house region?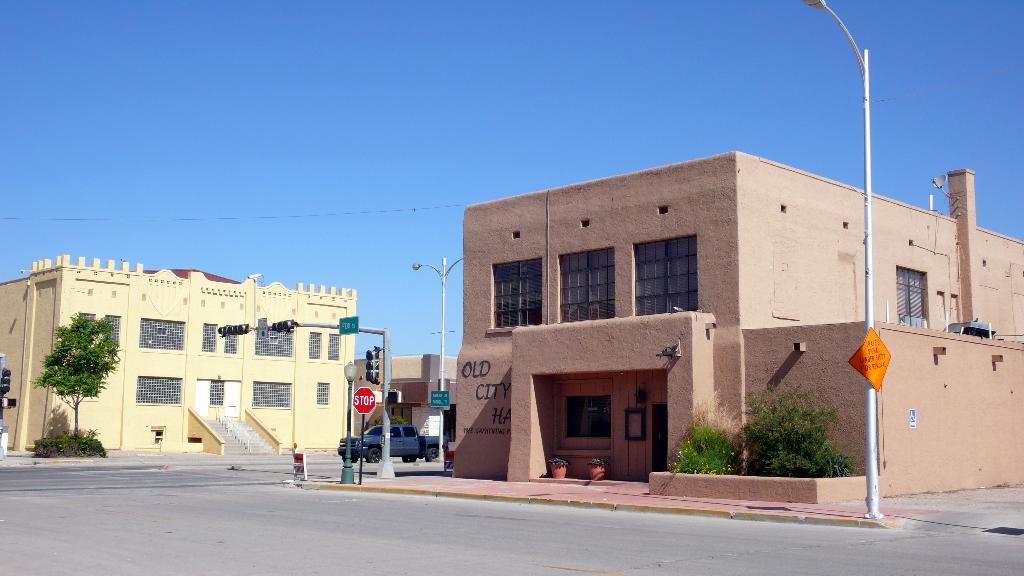
[0, 259, 356, 456]
